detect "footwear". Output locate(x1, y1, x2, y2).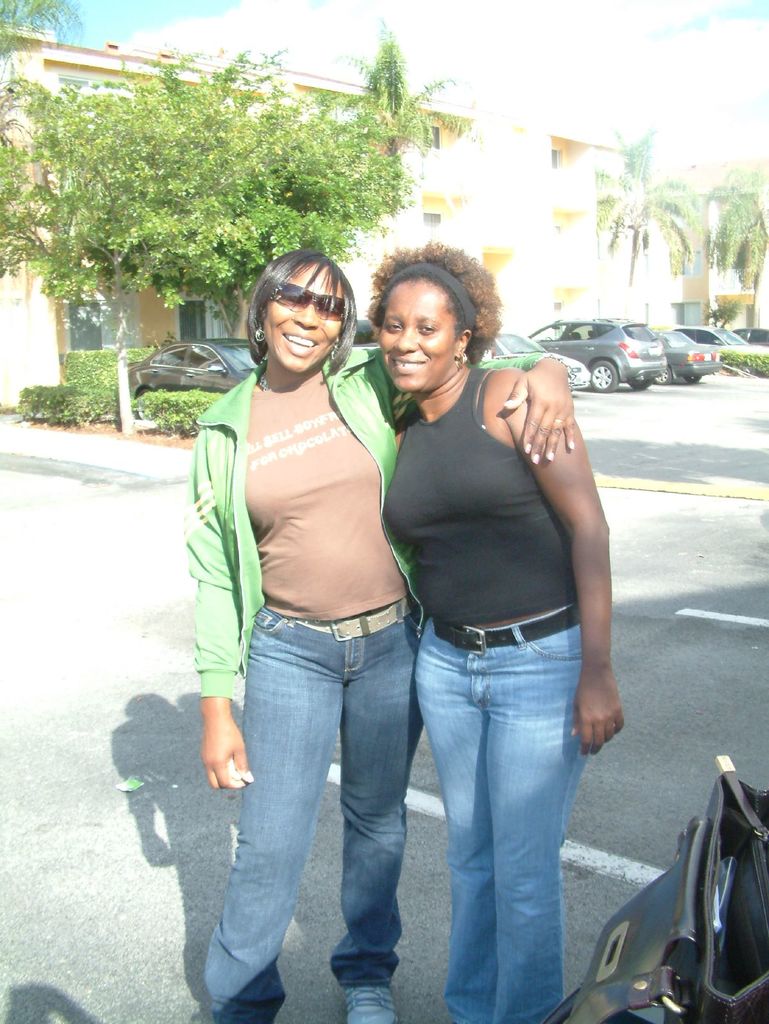
locate(347, 986, 397, 1023).
